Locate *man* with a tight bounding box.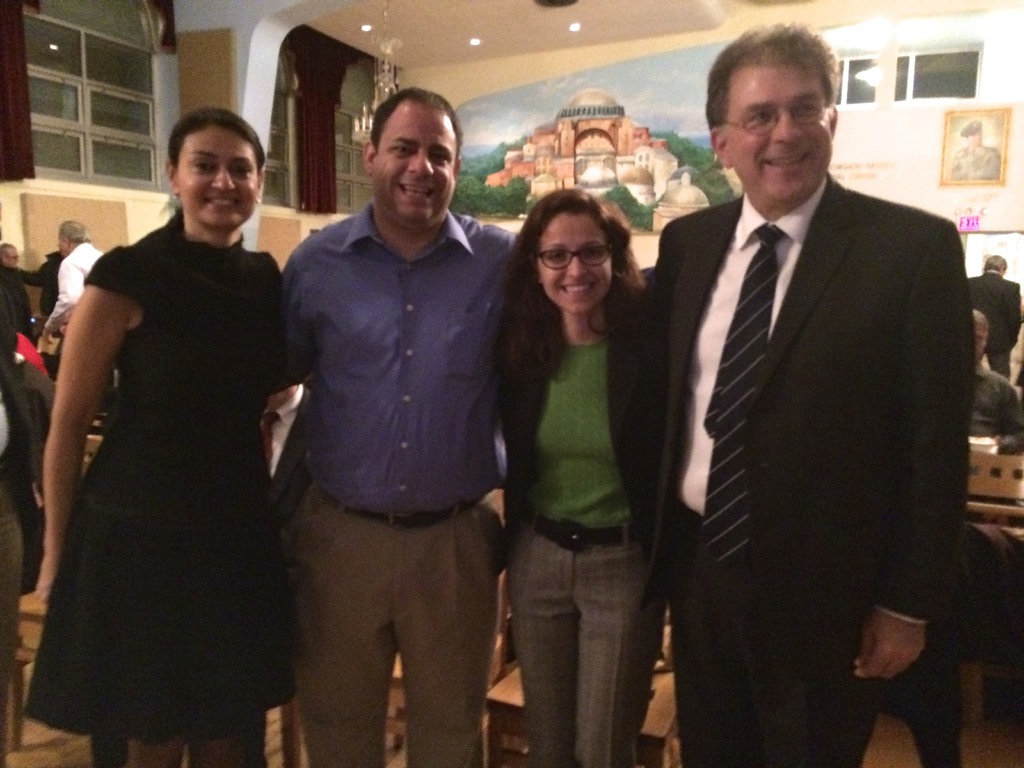
<region>36, 220, 113, 392</region>.
